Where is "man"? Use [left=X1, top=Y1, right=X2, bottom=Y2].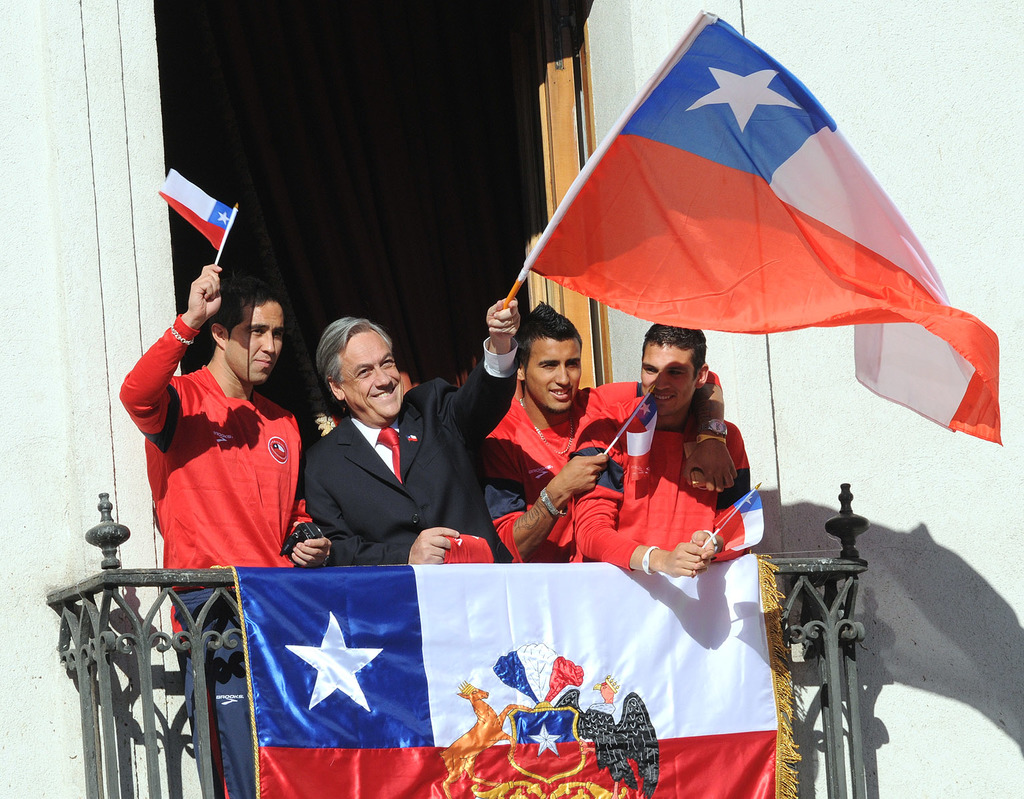
[left=476, top=298, right=741, bottom=569].
